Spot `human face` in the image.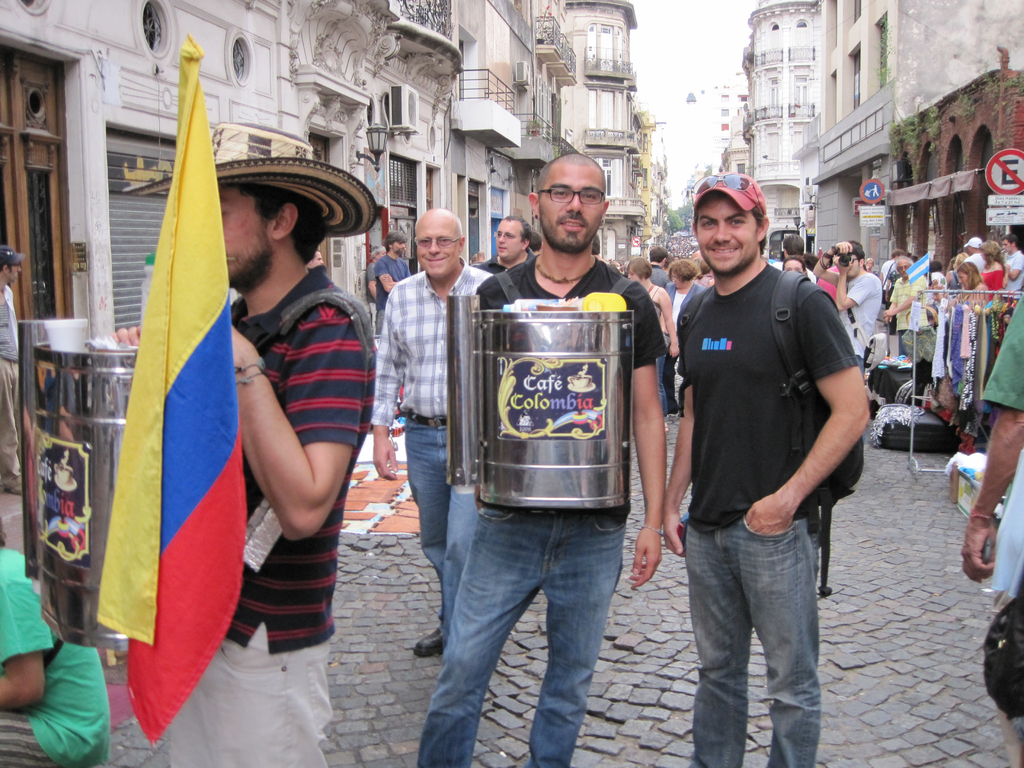
`human face` found at bbox=[211, 179, 269, 282].
